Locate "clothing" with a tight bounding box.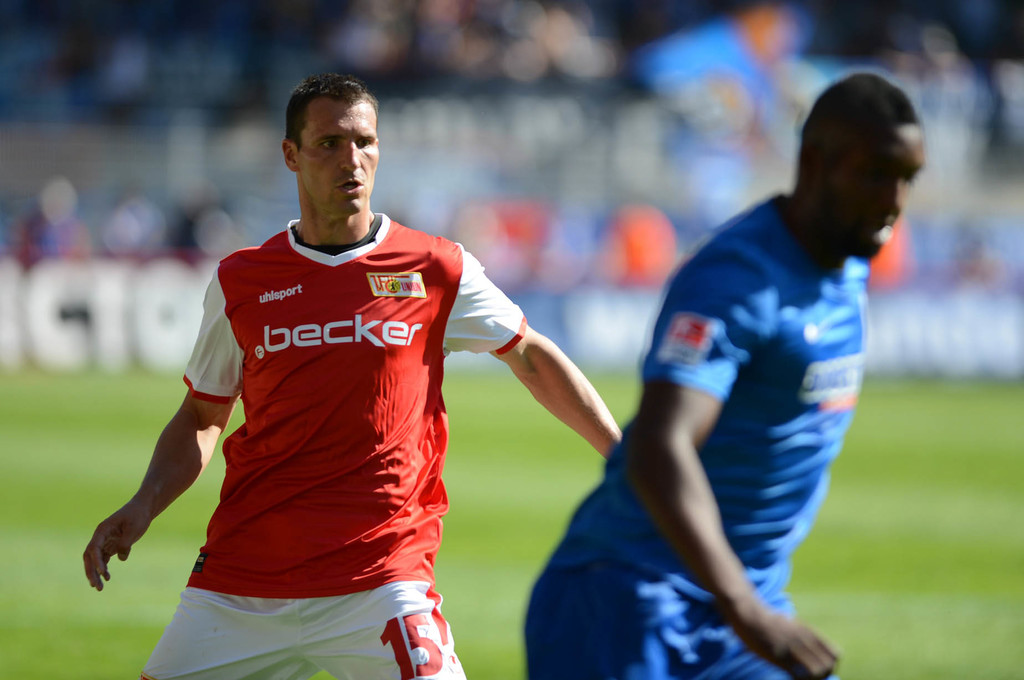
524 189 871 679.
